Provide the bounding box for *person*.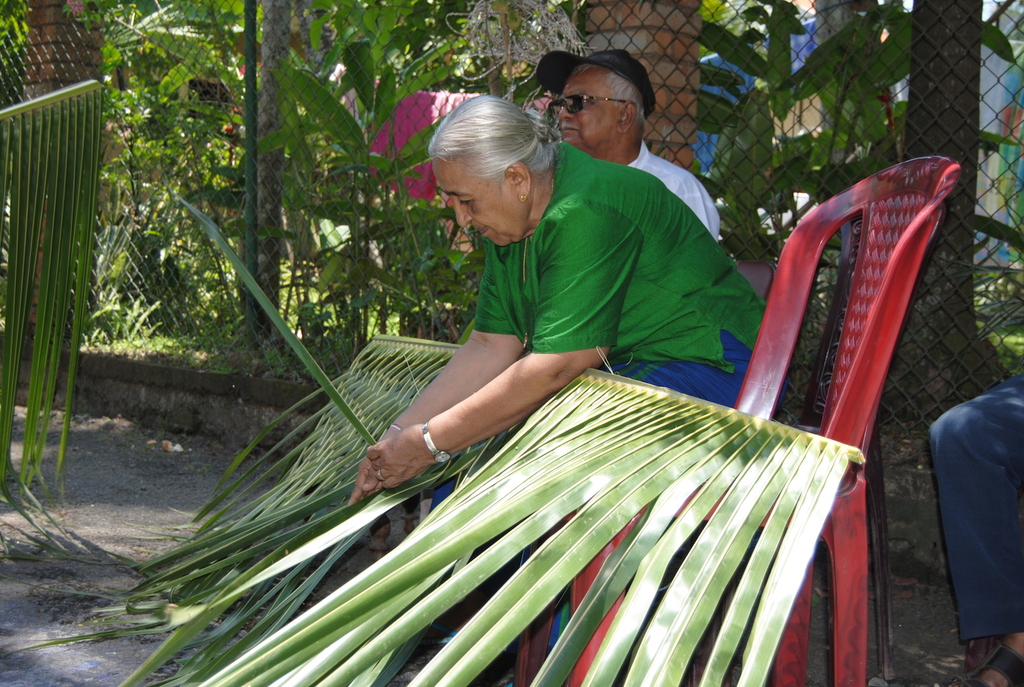
{"left": 426, "top": 72, "right": 746, "bottom": 466}.
